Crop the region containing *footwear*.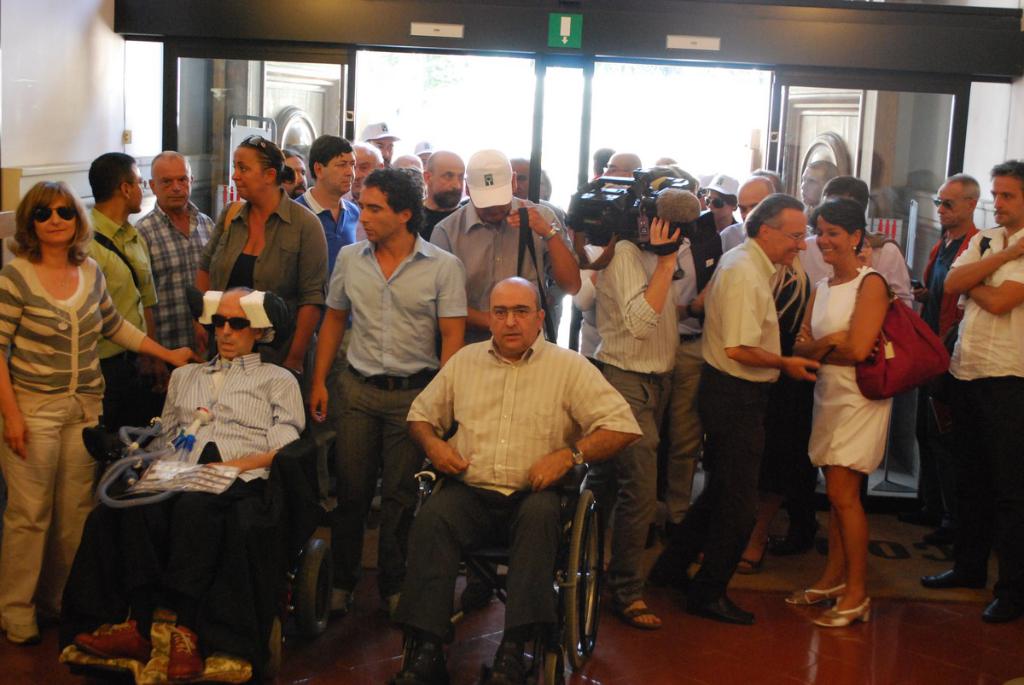
Crop region: detection(383, 627, 448, 684).
